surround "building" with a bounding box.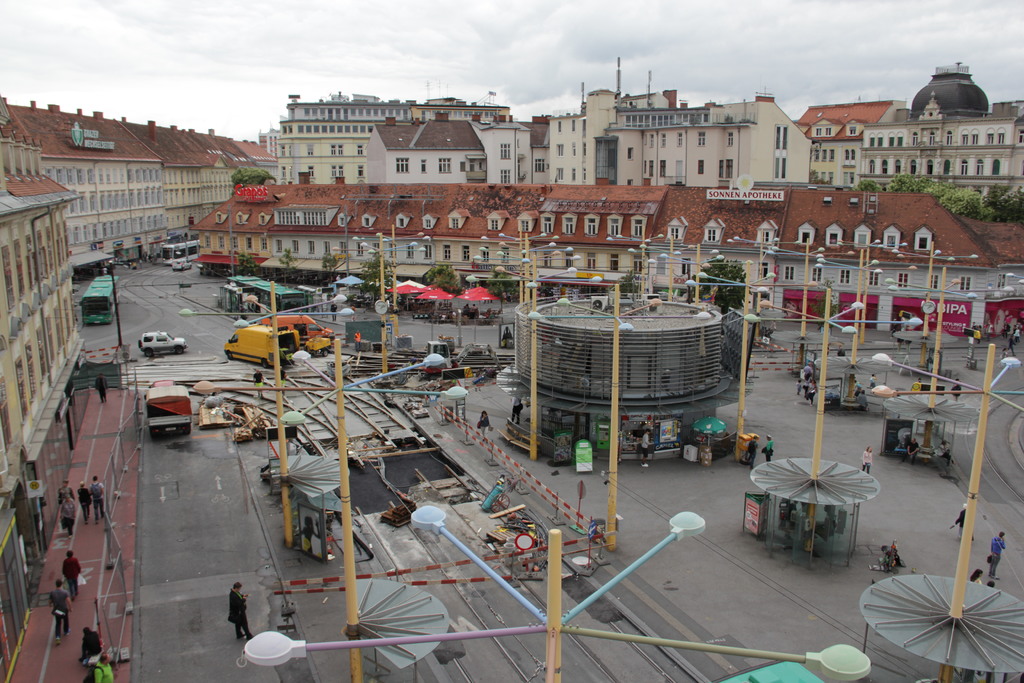
274:94:506:193.
